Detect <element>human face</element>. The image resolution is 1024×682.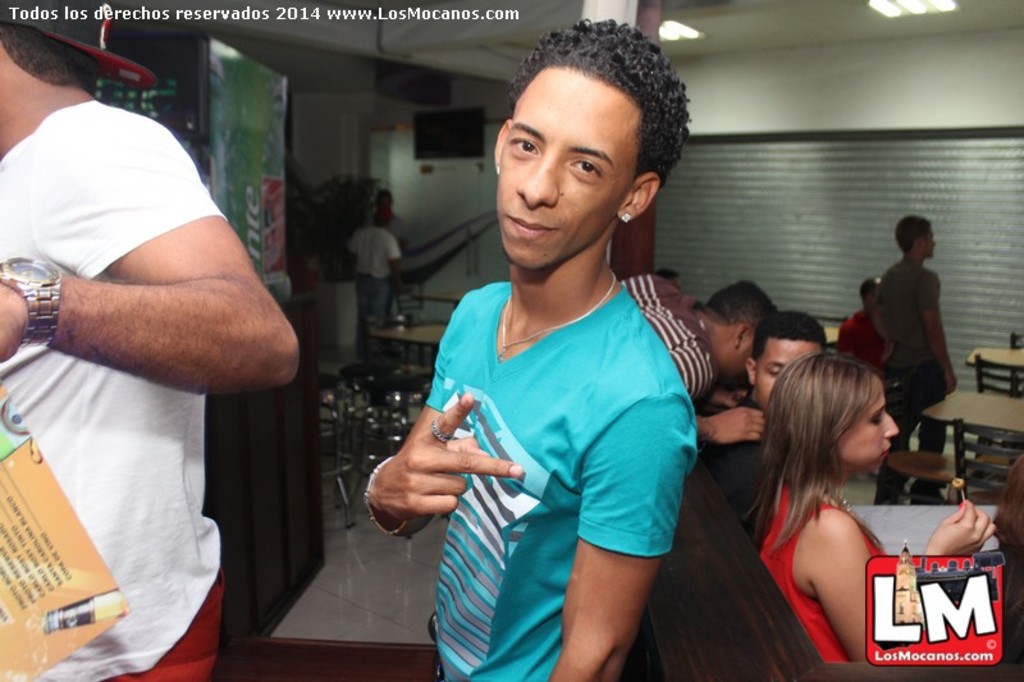
<bbox>755, 335, 826, 408</bbox>.
